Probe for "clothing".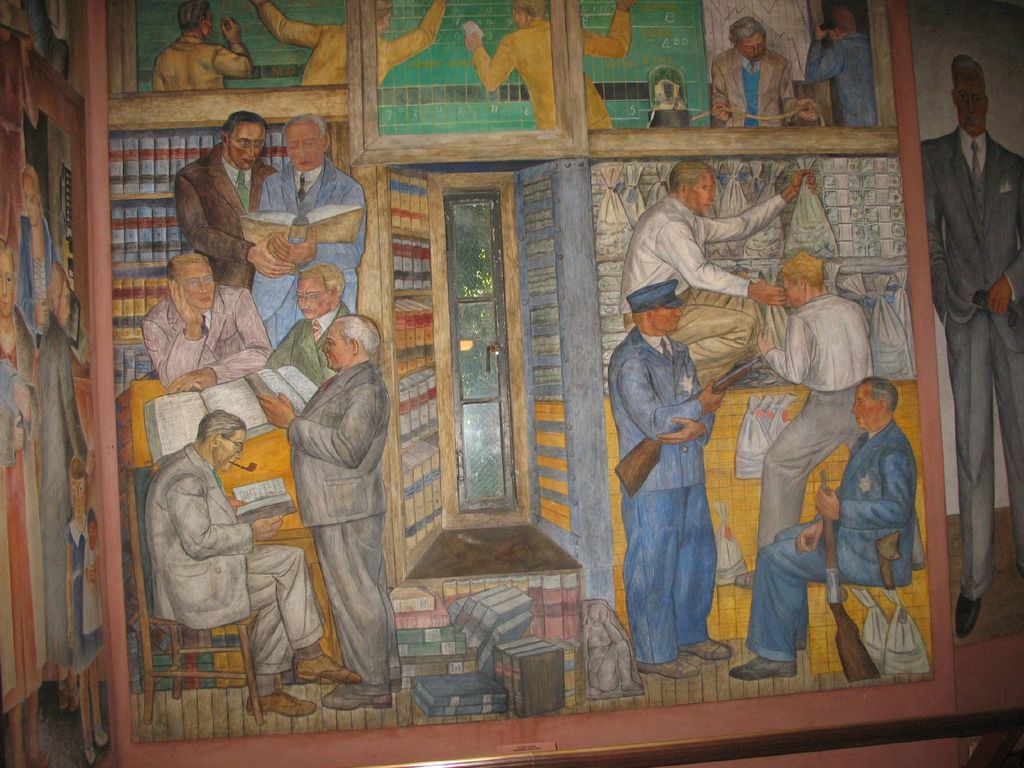
Probe result: [754,290,882,552].
